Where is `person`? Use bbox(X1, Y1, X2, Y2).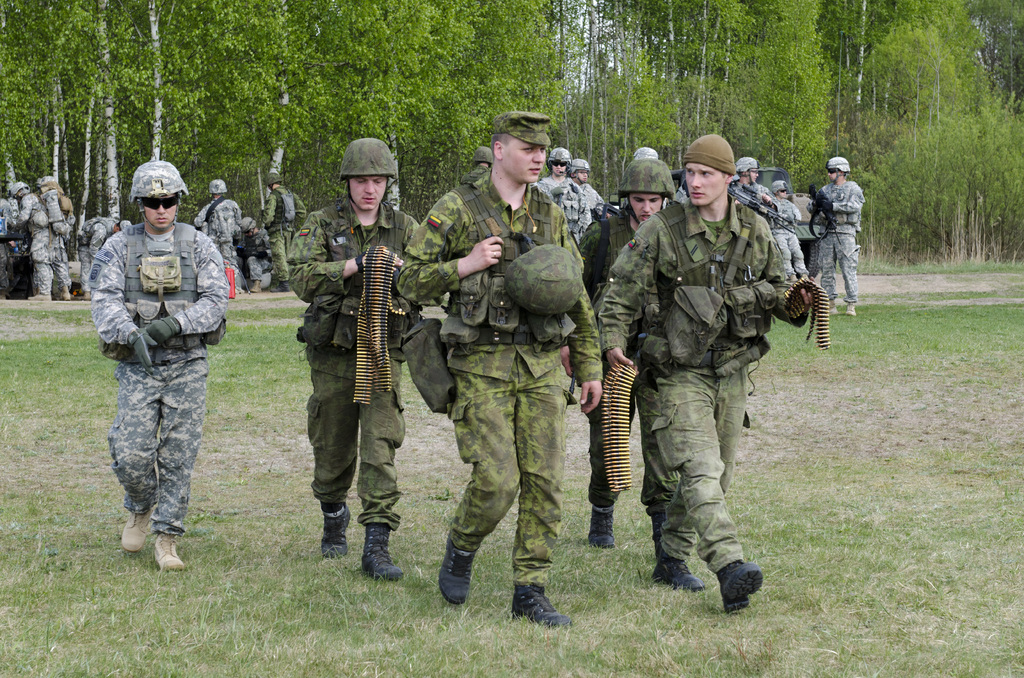
bbox(728, 157, 777, 233).
